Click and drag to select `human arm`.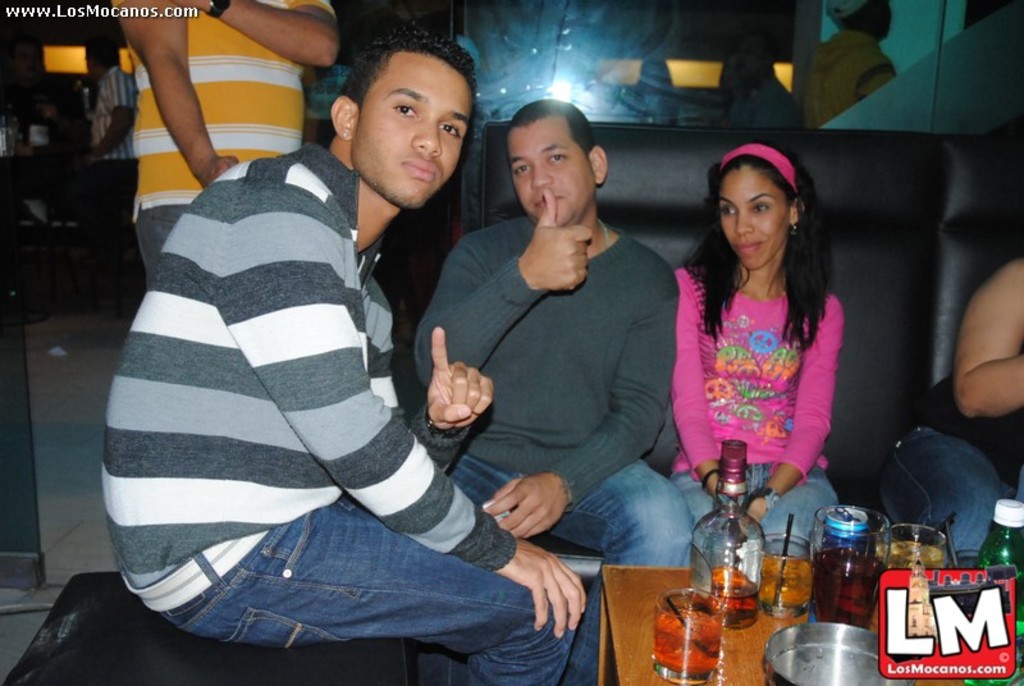
Selection: select_region(951, 257, 1023, 419).
